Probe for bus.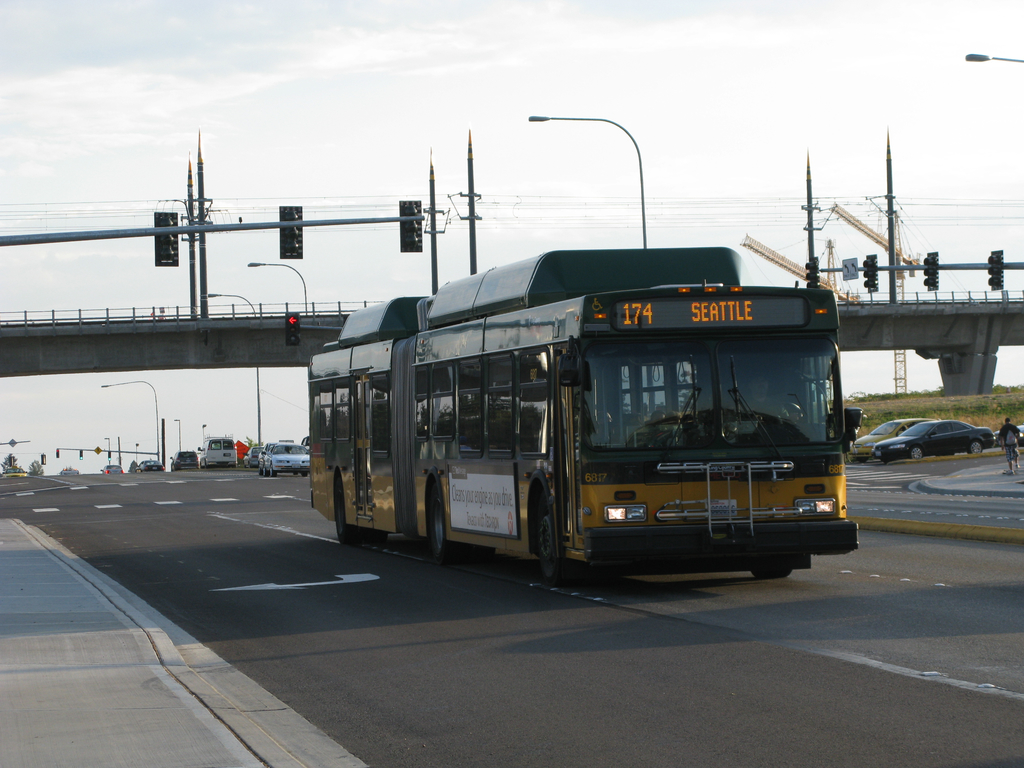
Probe result: crop(312, 246, 867, 583).
